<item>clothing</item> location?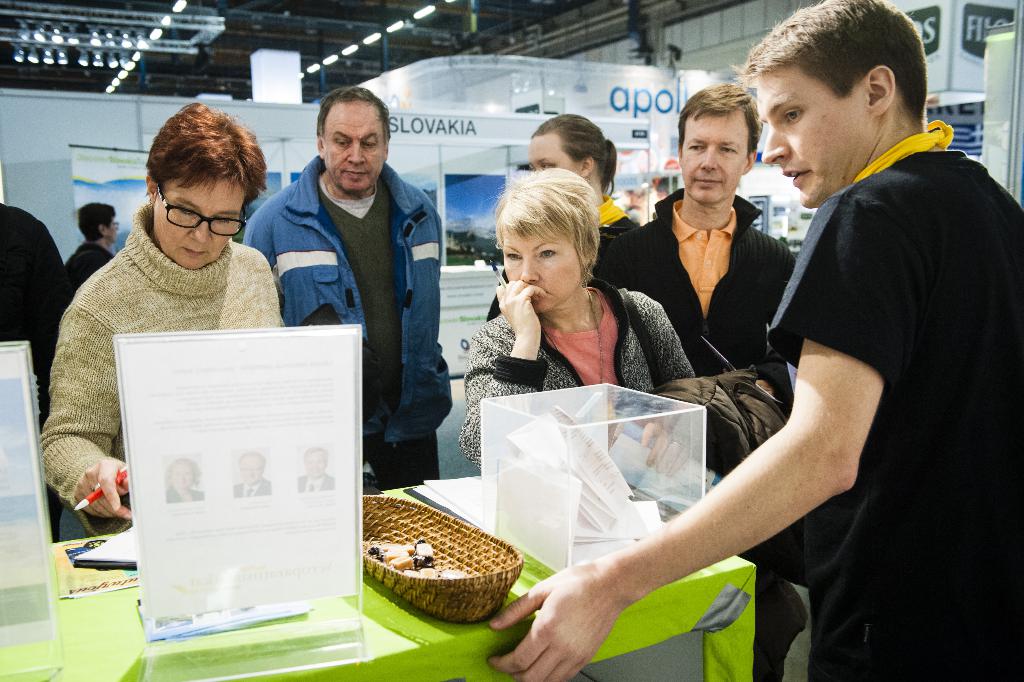
[left=464, top=295, right=698, bottom=463]
